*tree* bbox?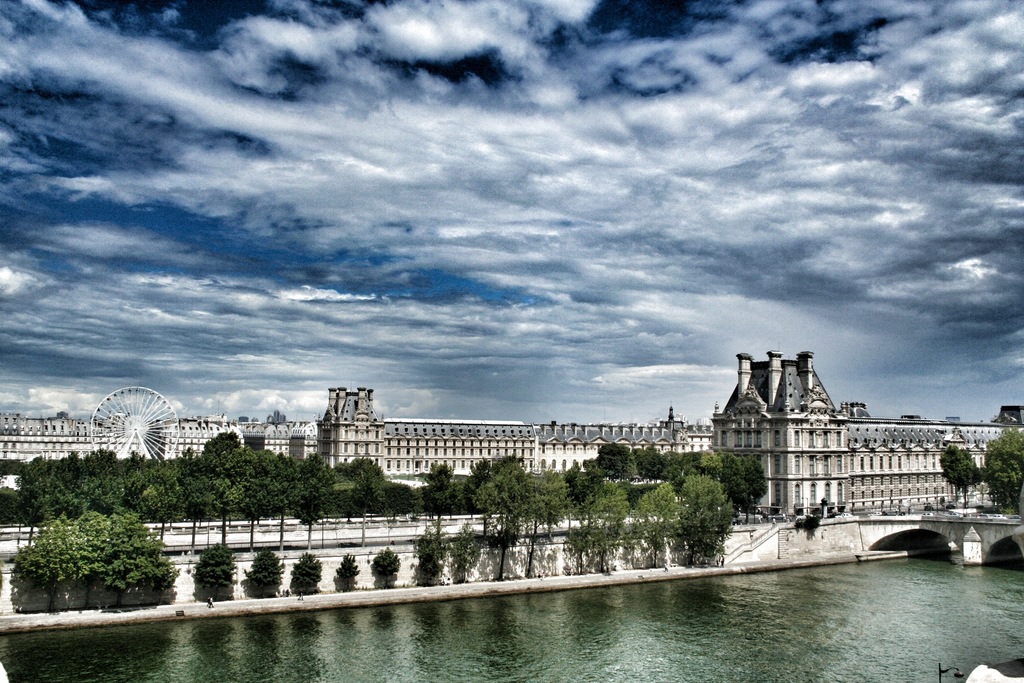
BBox(6, 510, 177, 611)
